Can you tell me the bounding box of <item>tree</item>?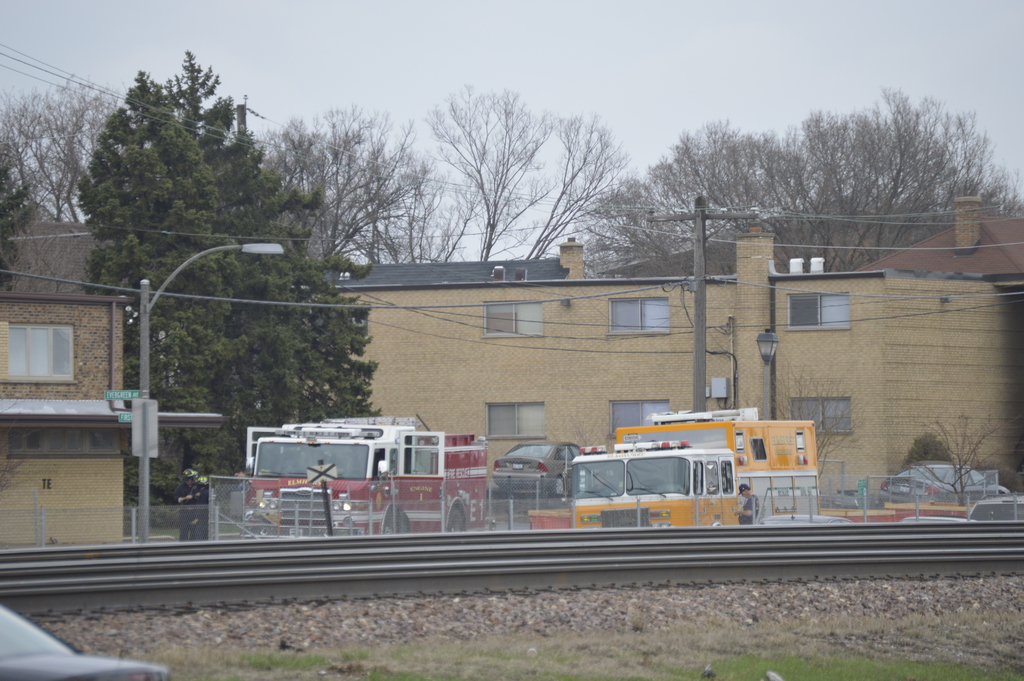
(x1=0, y1=159, x2=33, y2=277).
